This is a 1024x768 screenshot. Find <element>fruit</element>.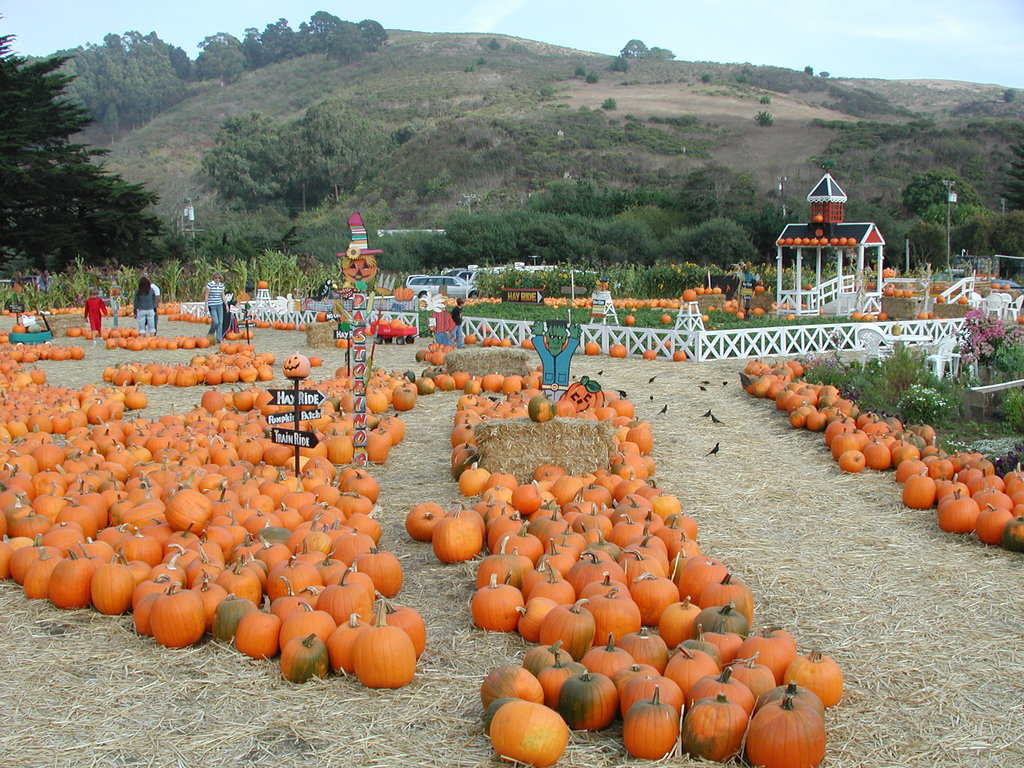
Bounding box: [1003,284,1012,292].
